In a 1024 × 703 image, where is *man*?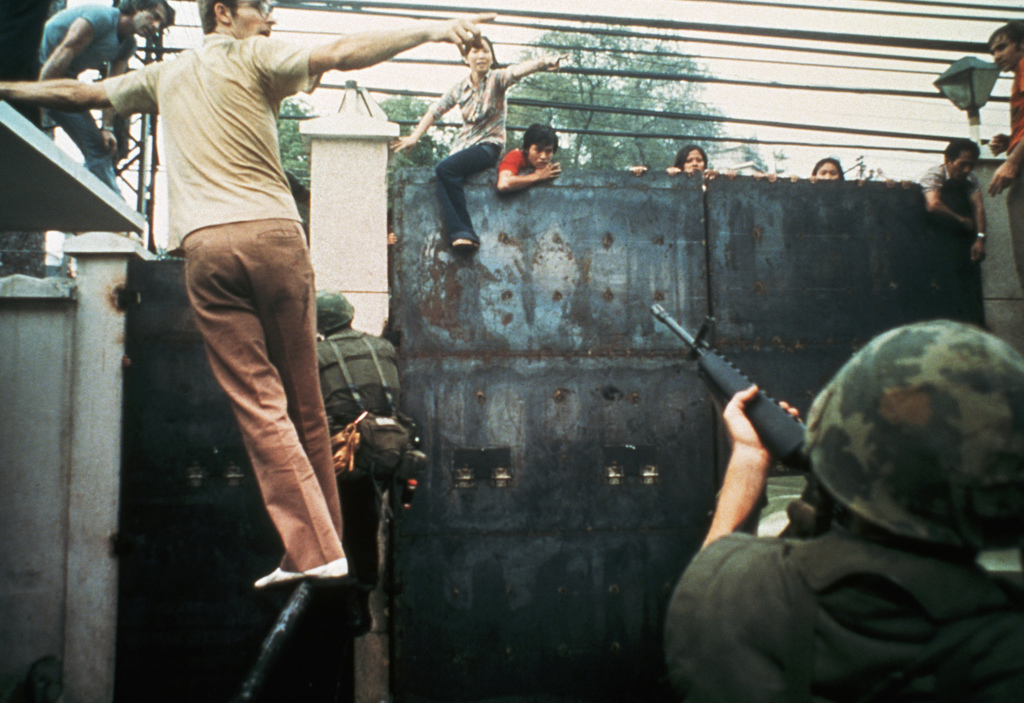
region(0, 0, 498, 589).
